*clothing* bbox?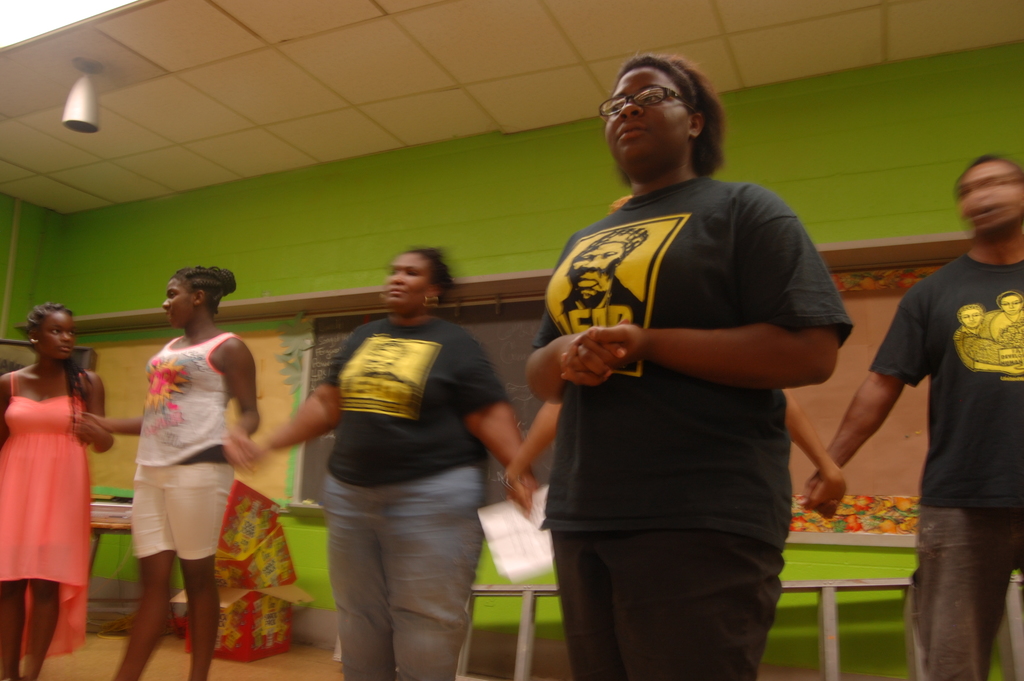
138, 332, 237, 561
